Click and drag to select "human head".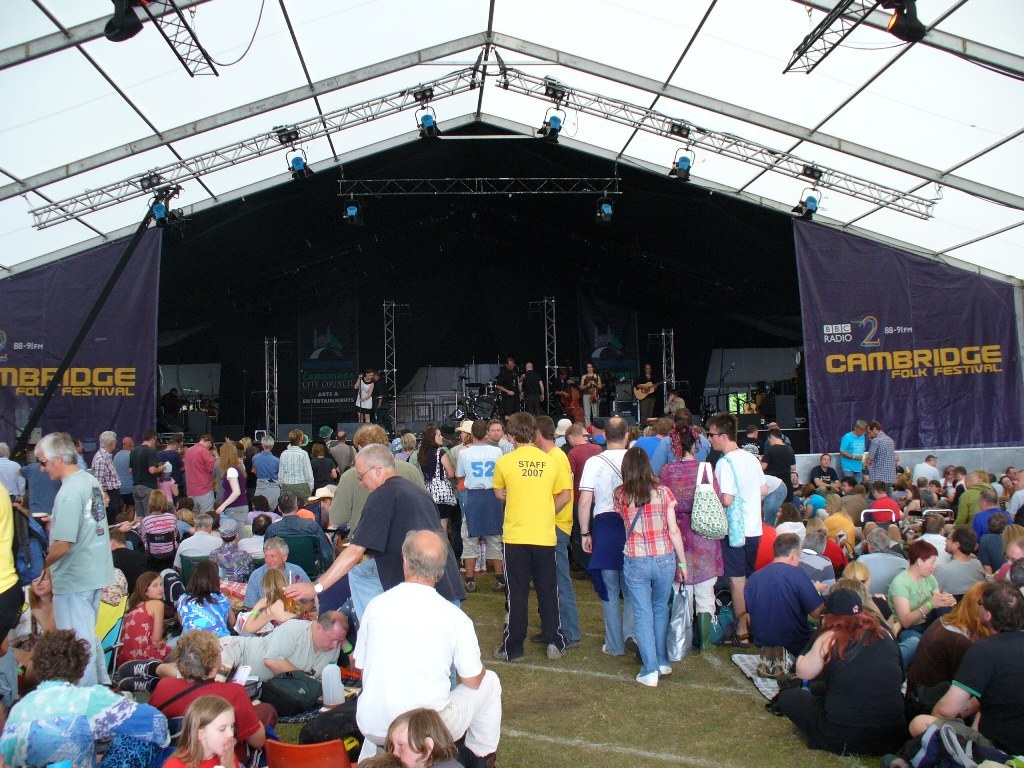
Selection: box=[510, 410, 535, 442].
